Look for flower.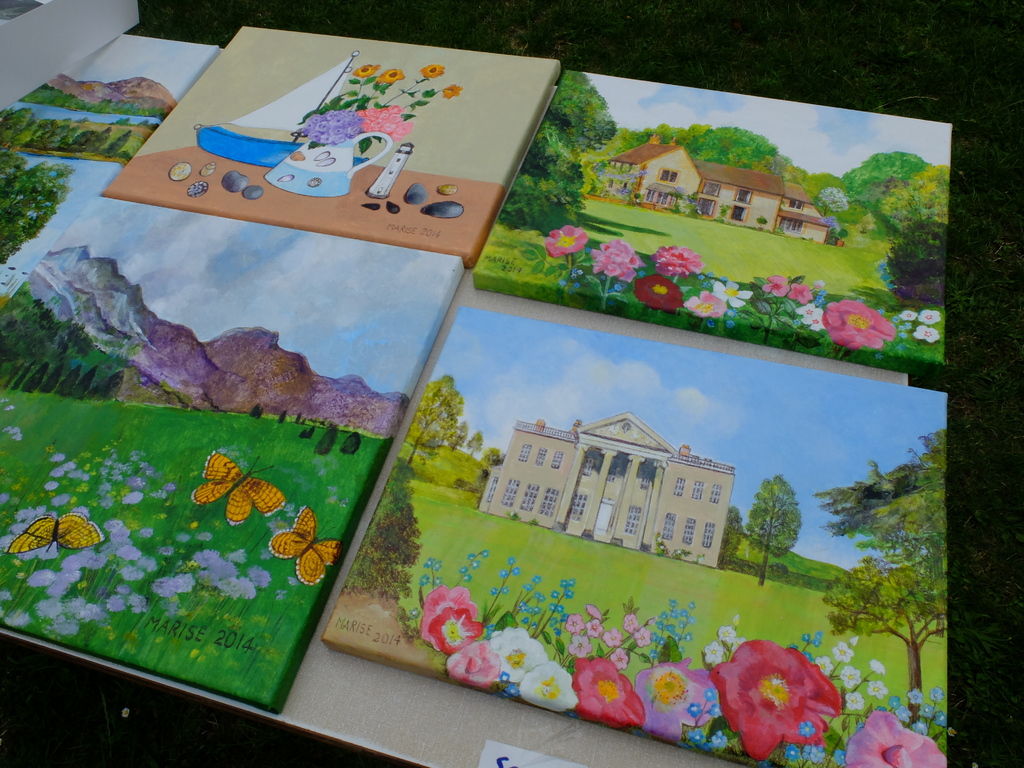
Found: box=[706, 643, 846, 762].
